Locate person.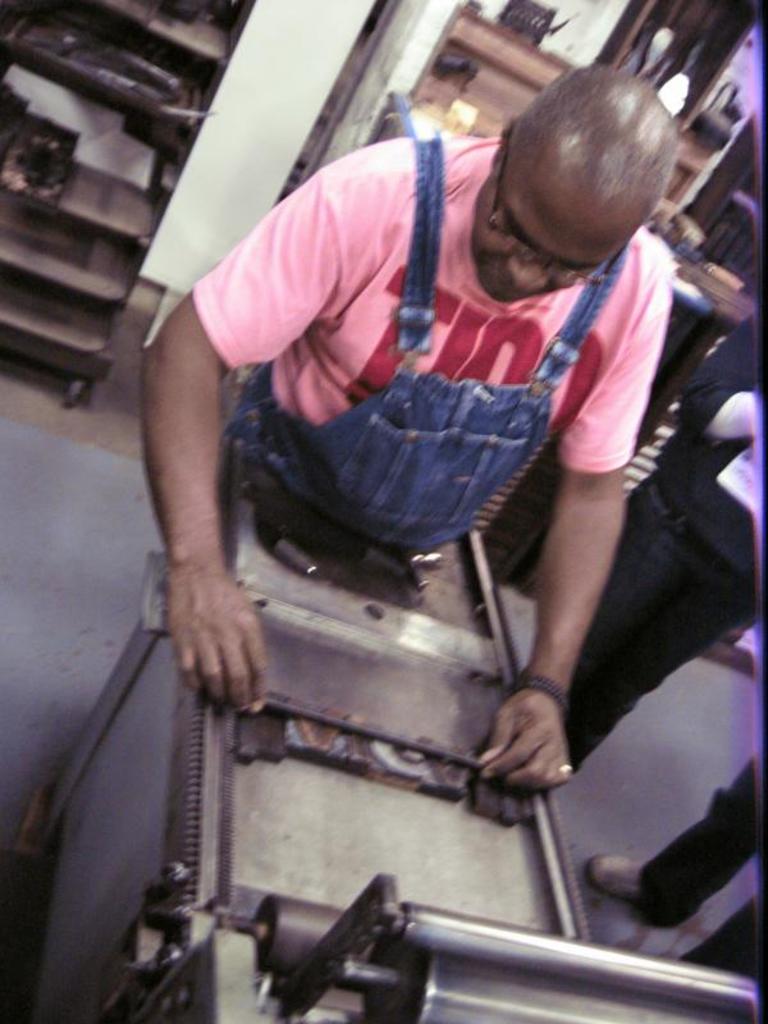
Bounding box: {"left": 549, "top": 312, "right": 767, "bottom": 767}.
